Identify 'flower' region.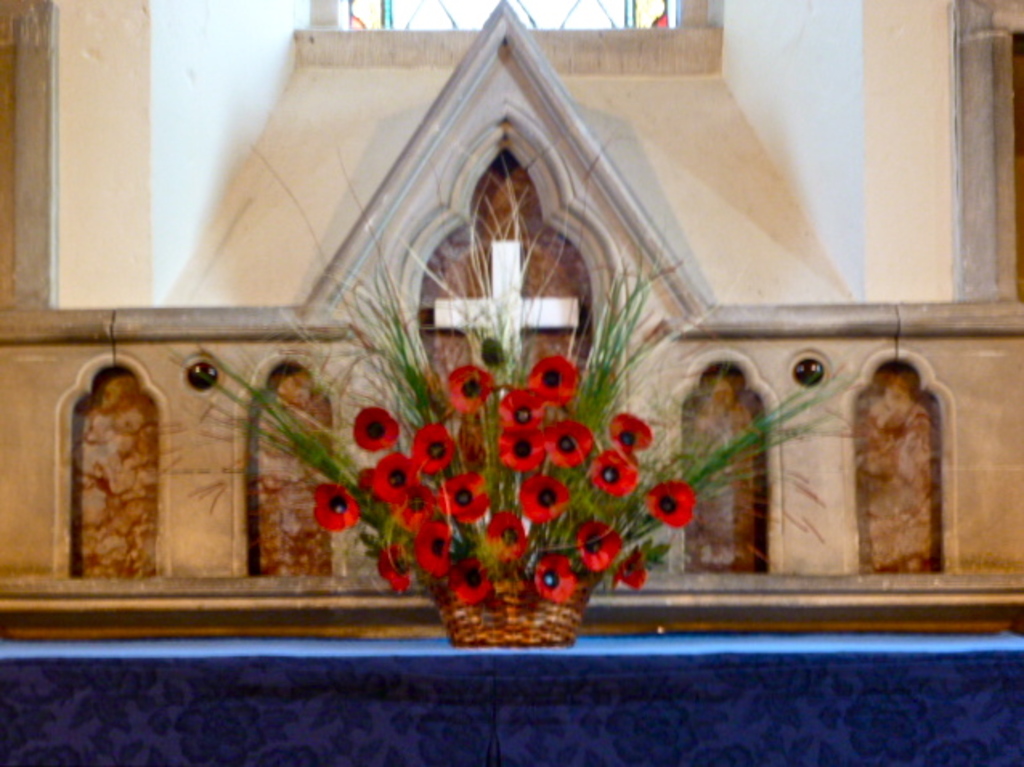
Region: x1=578, y1=521, x2=621, y2=568.
